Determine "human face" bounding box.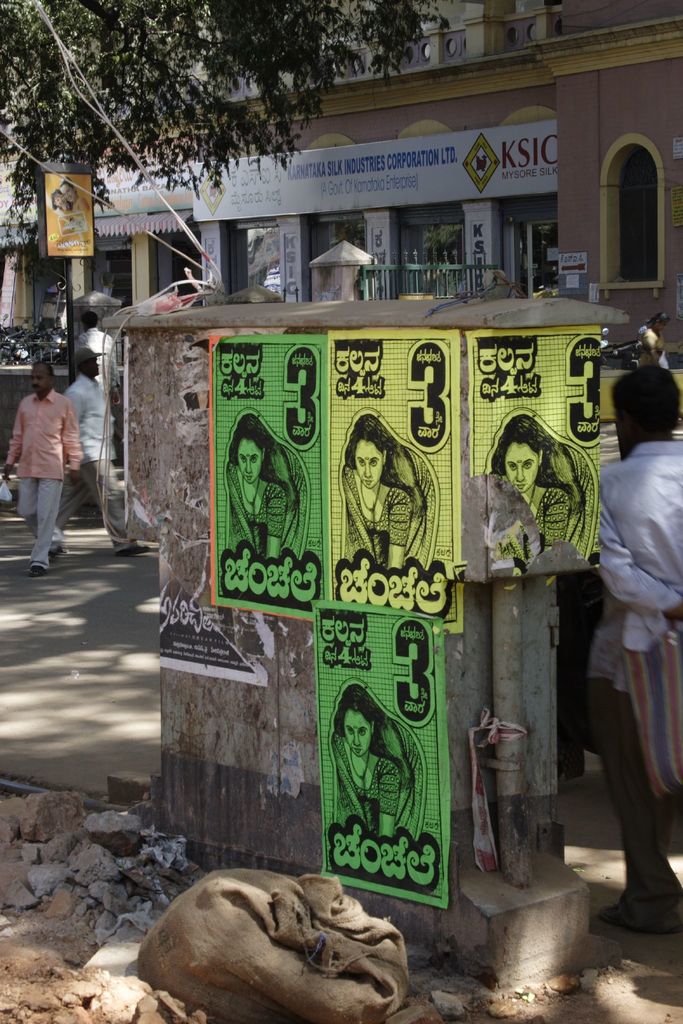
Determined: bbox=[498, 444, 540, 488].
